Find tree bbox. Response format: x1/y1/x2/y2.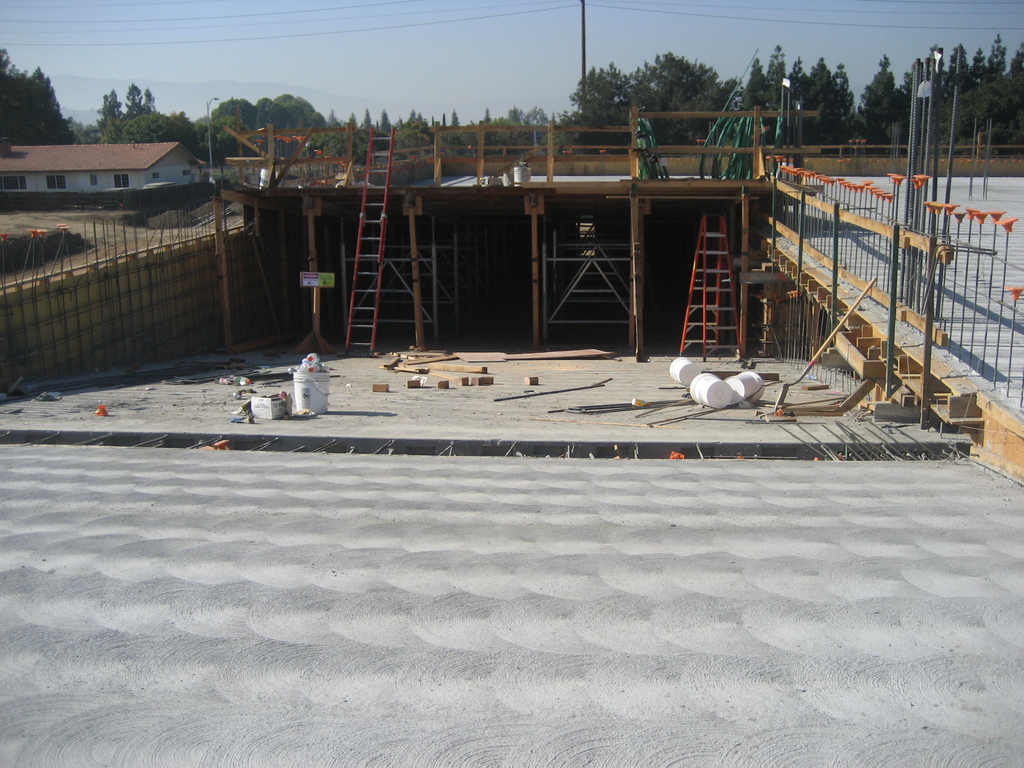
307/105/328/152.
